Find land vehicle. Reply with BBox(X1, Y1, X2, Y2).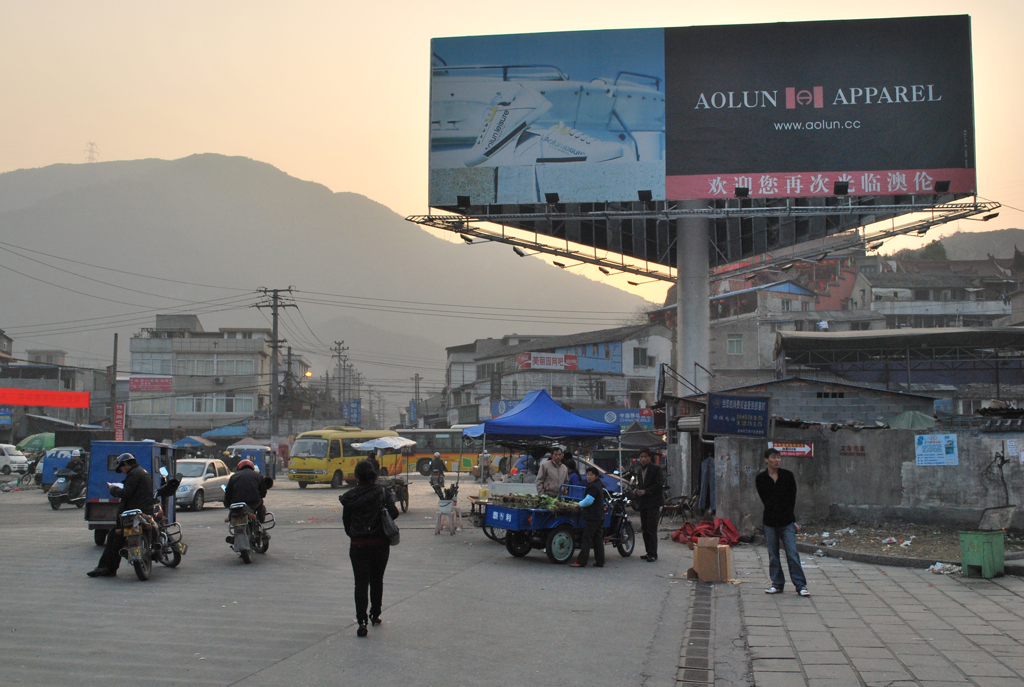
BBox(84, 440, 176, 552).
